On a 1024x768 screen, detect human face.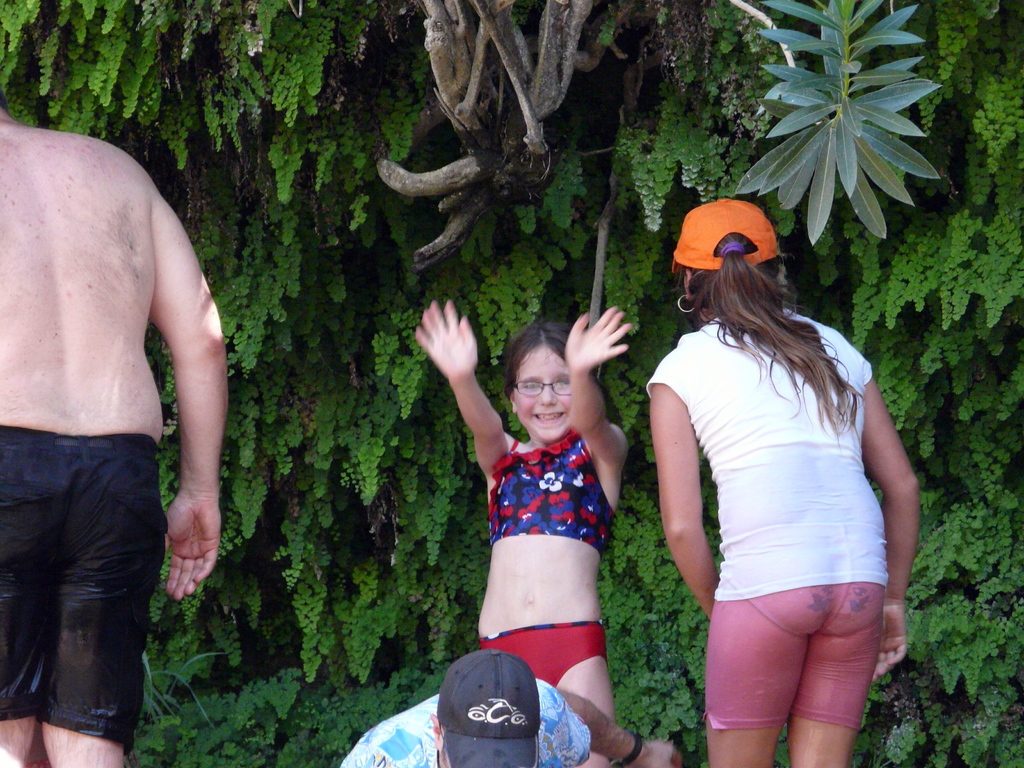
l=518, t=340, r=573, b=437.
